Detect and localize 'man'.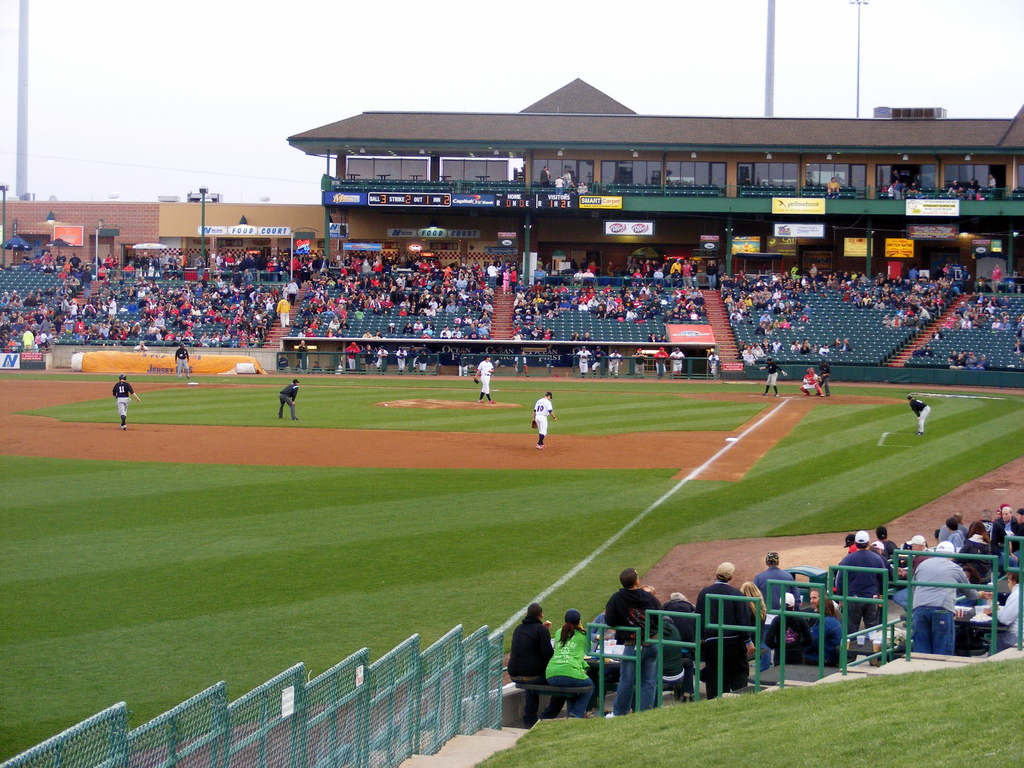
Localized at box=[653, 619, 696, 697].
